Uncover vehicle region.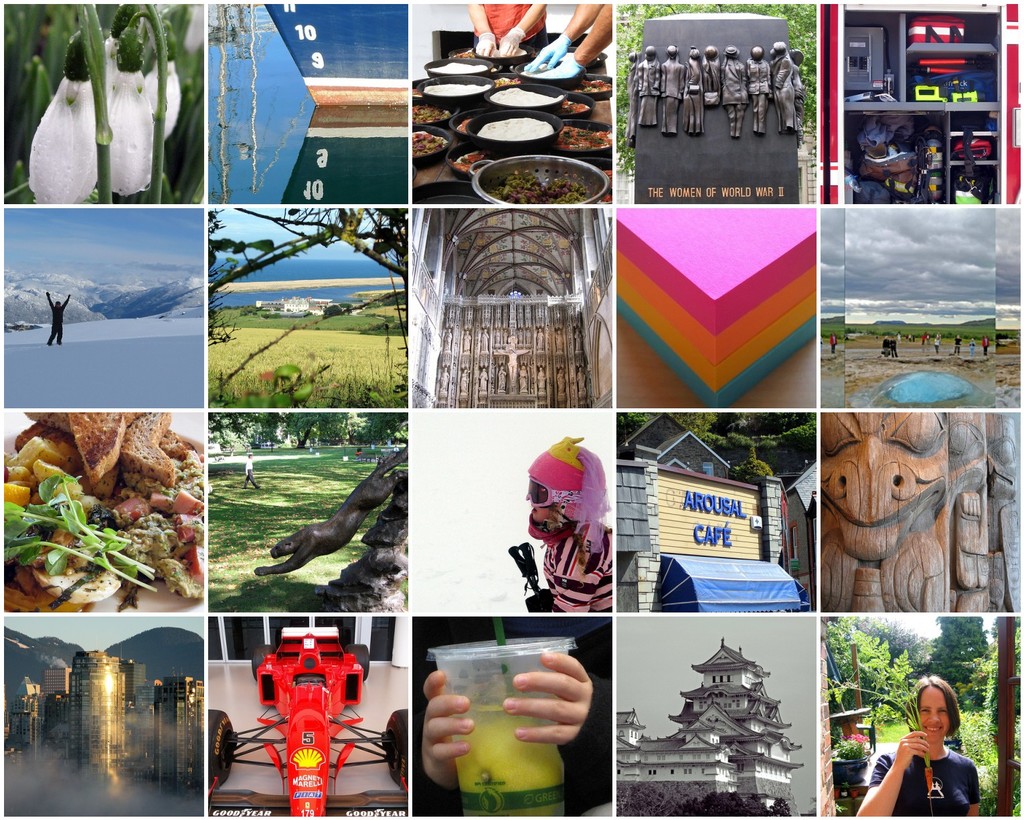
Uncovered: <bbox>620, 13, 808, 210</bbox>.
